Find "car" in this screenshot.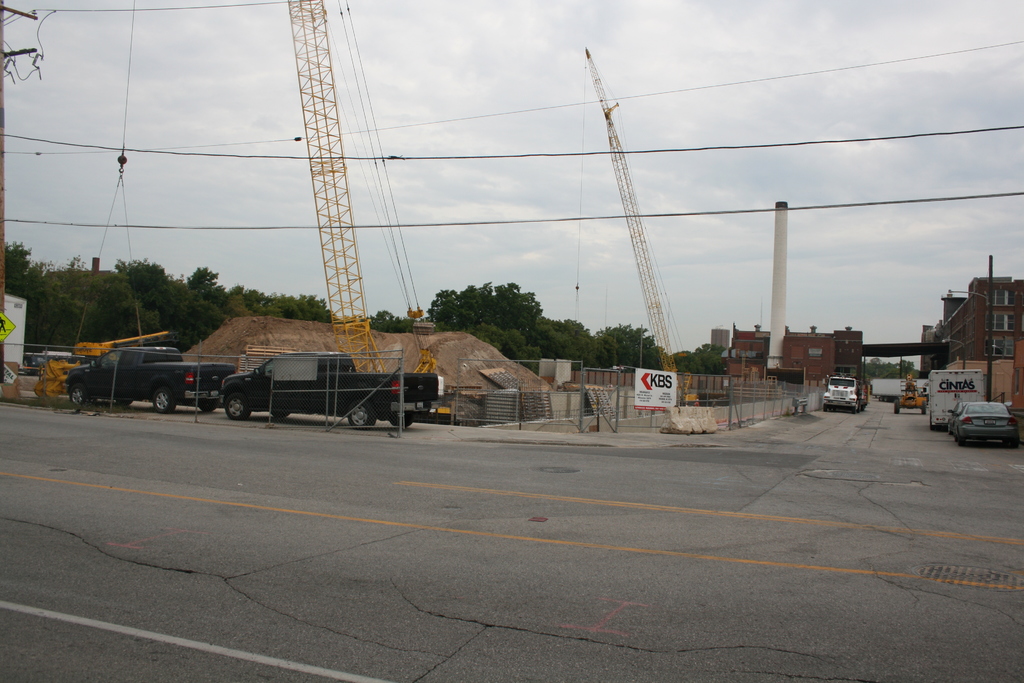
The bounding box for "car" is [x1=45, y1=329, x2=224, y2=415].
